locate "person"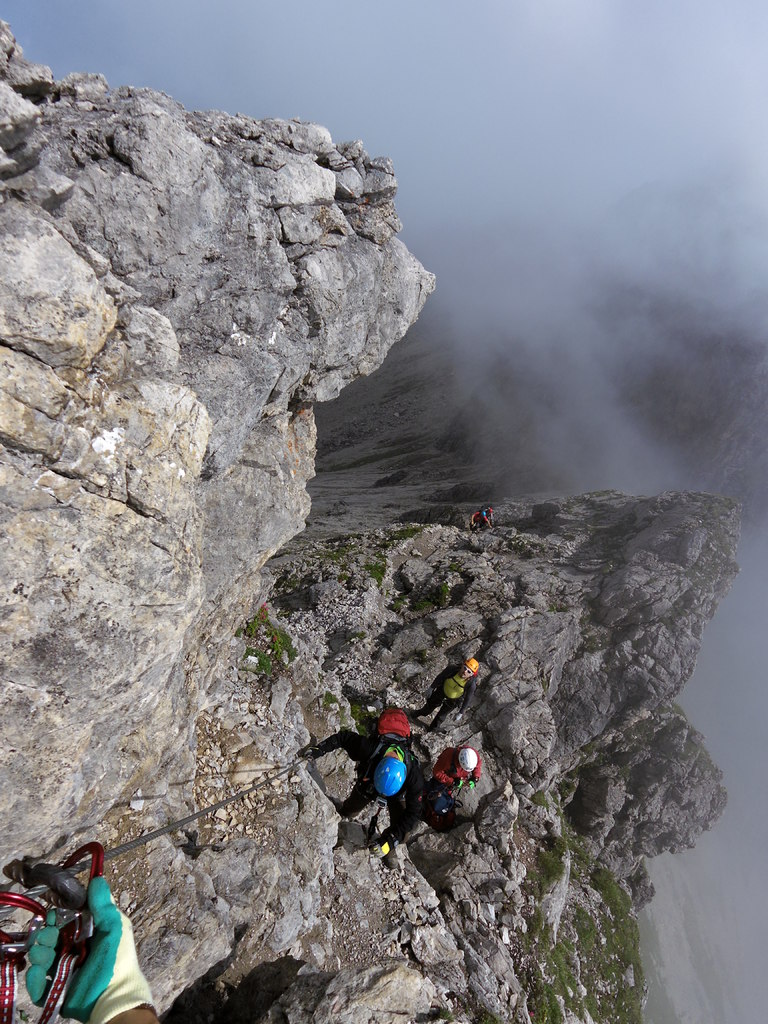
left=413, top=657, right=479, bottom=735
